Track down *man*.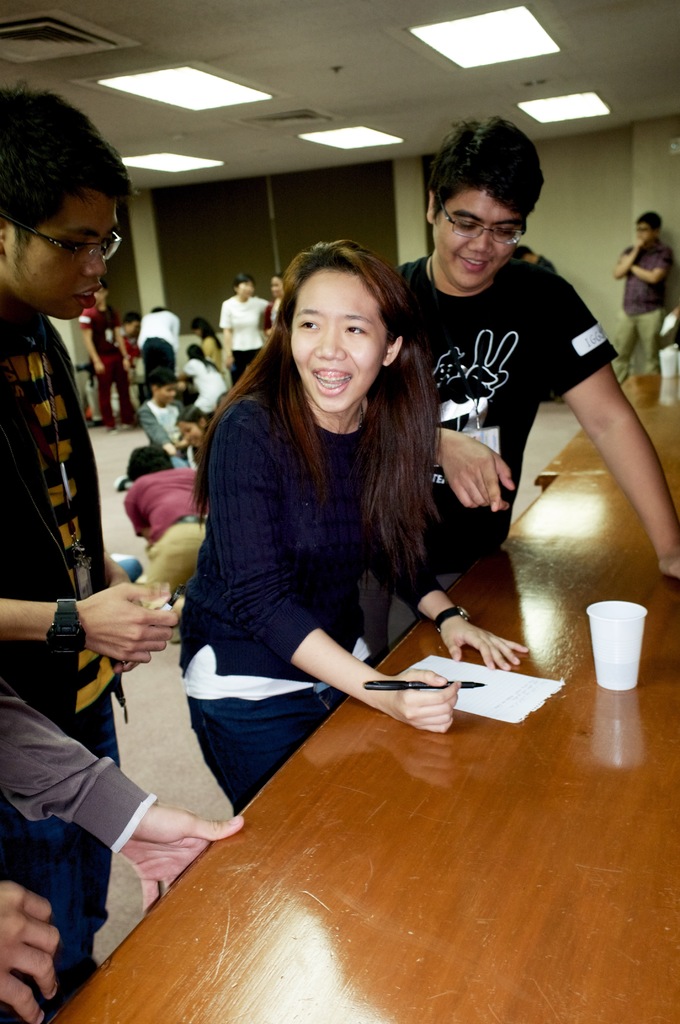
Tracked to 0/77/194/1023.
